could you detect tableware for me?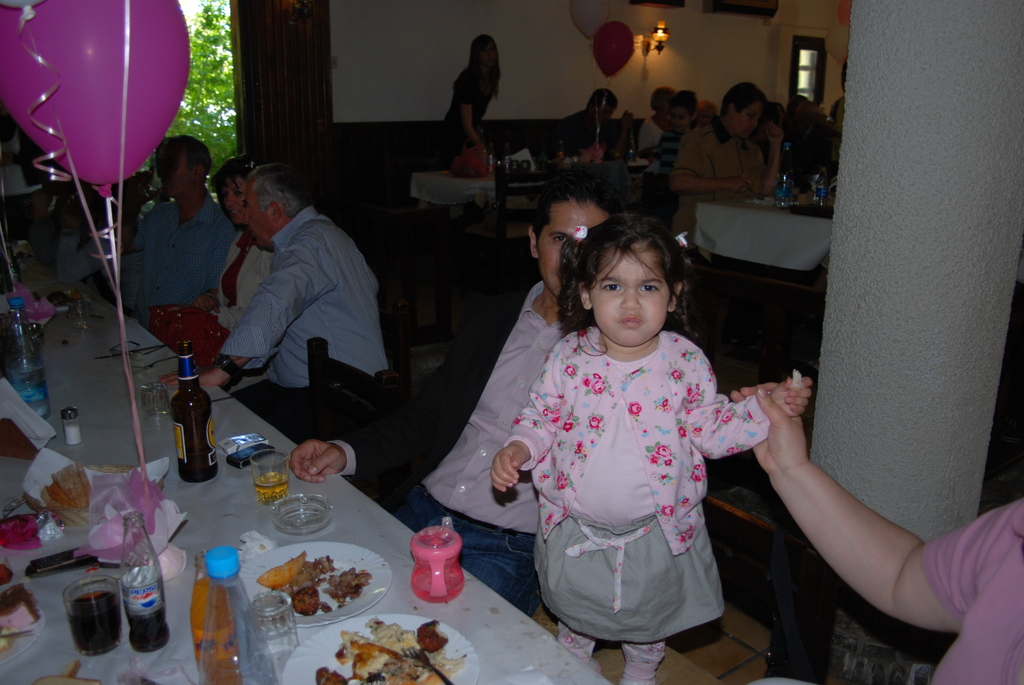
Detection result: [58,572,125,657].
